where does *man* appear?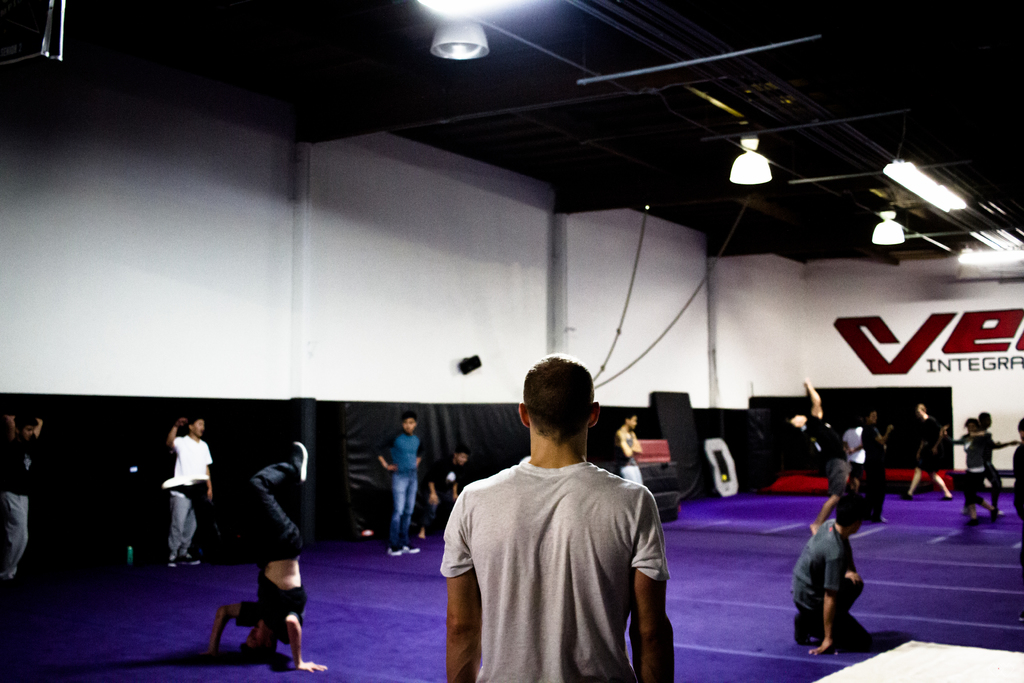
Appears at (0,409,46,582).
